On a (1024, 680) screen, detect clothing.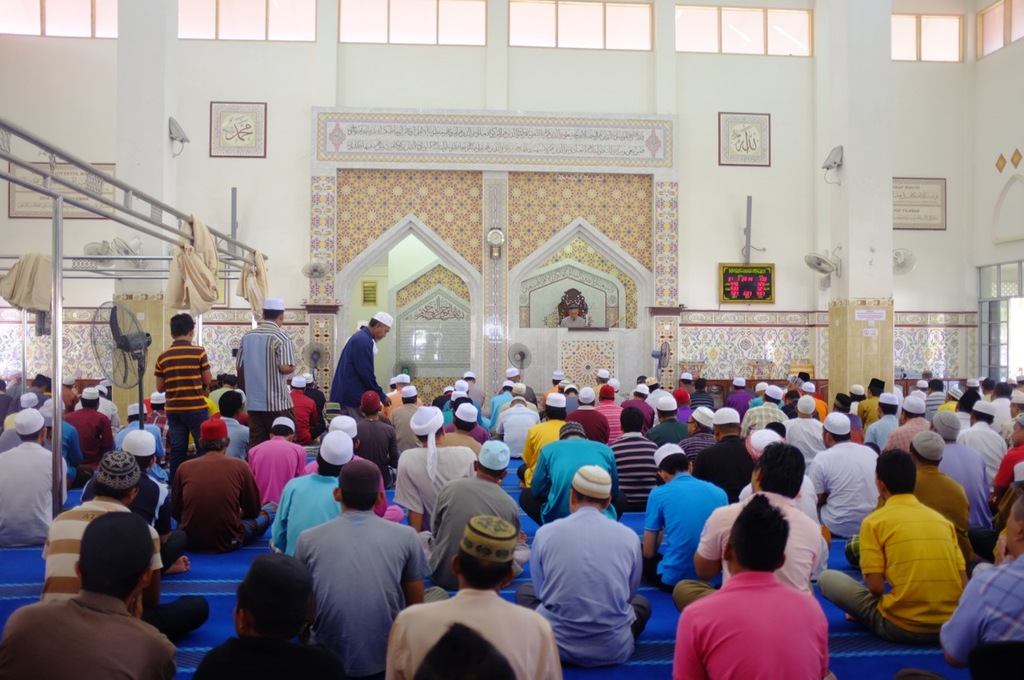
191:635:342:679.
